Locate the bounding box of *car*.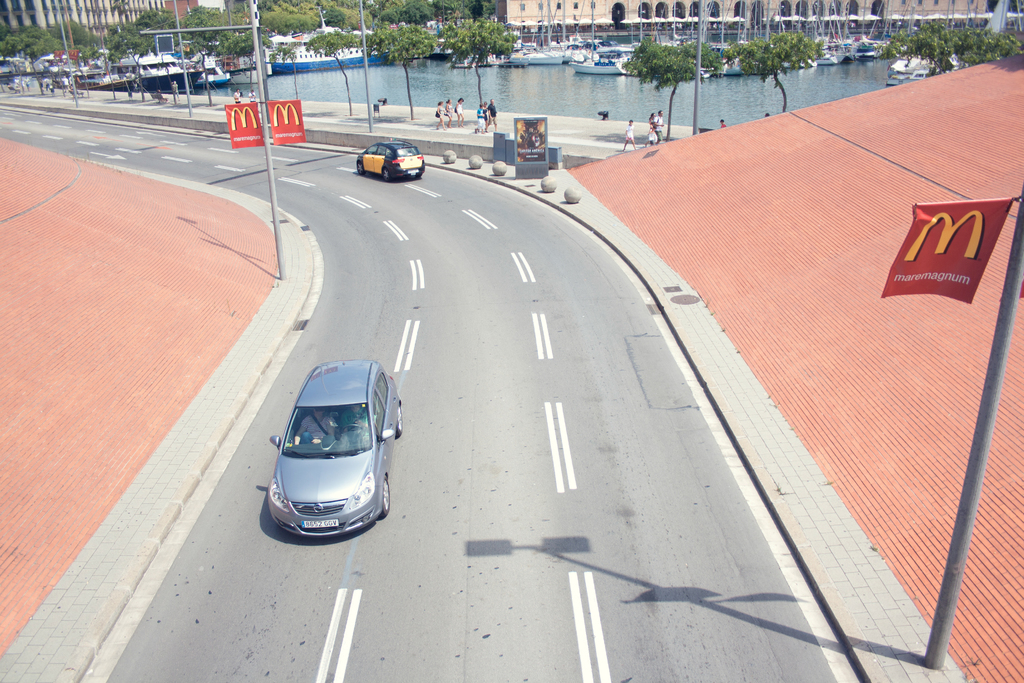
Bounding box: x1=357, y1=145, x2=423, y2=183.
